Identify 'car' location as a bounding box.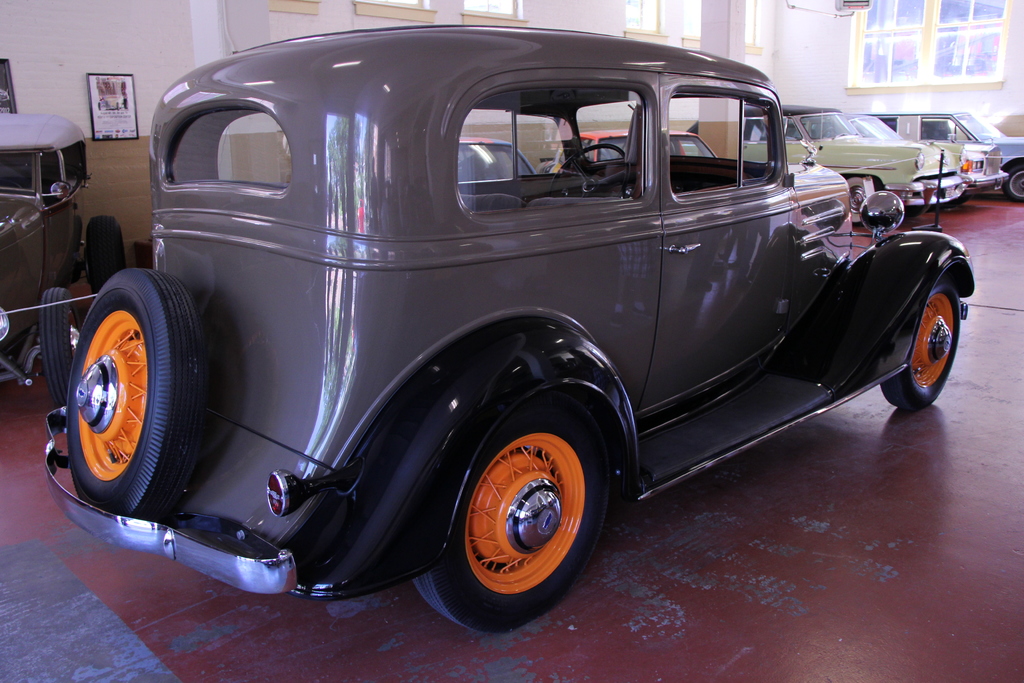
detection(845, 111, 1023, 202).
